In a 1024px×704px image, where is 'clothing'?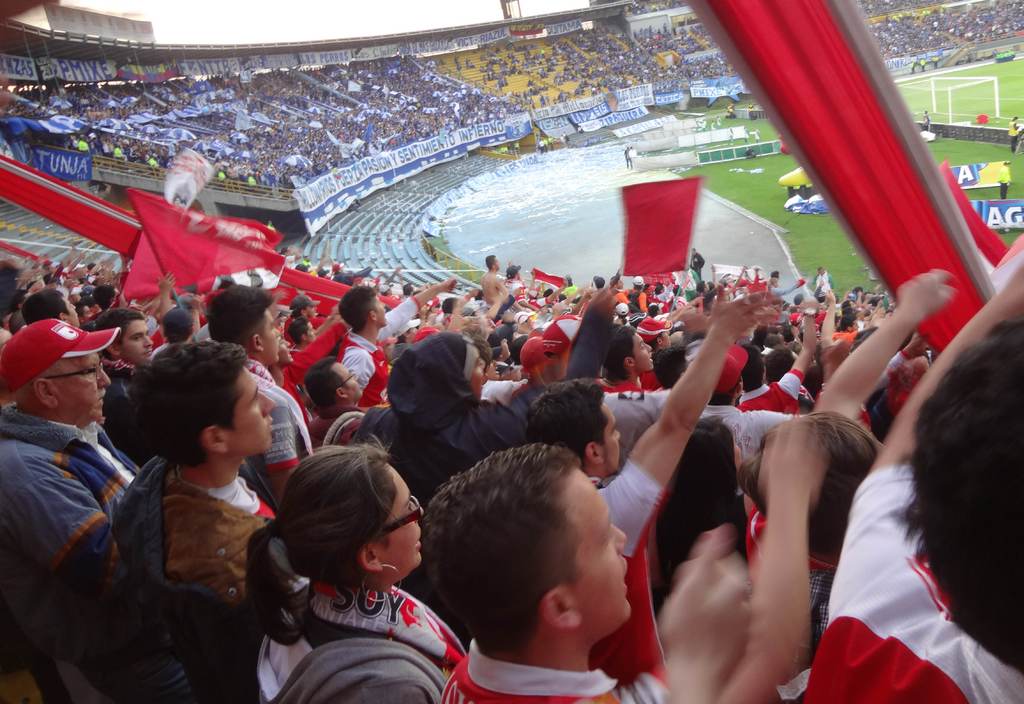
BBox(105, 356, 157, 464).
